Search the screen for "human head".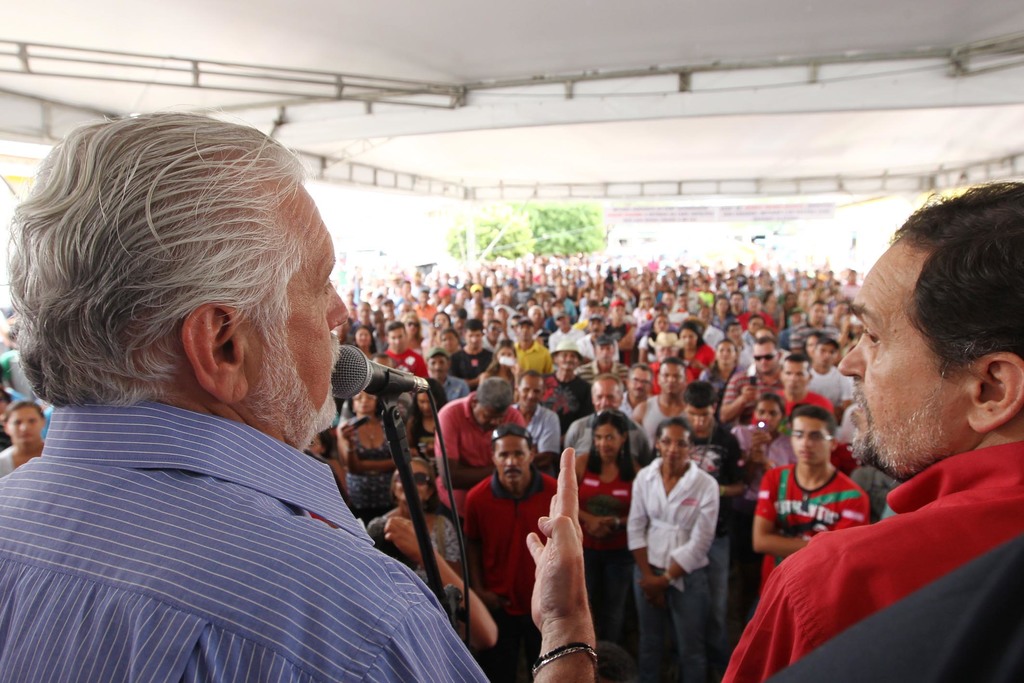
Found at [552, 337, 580, 372].
